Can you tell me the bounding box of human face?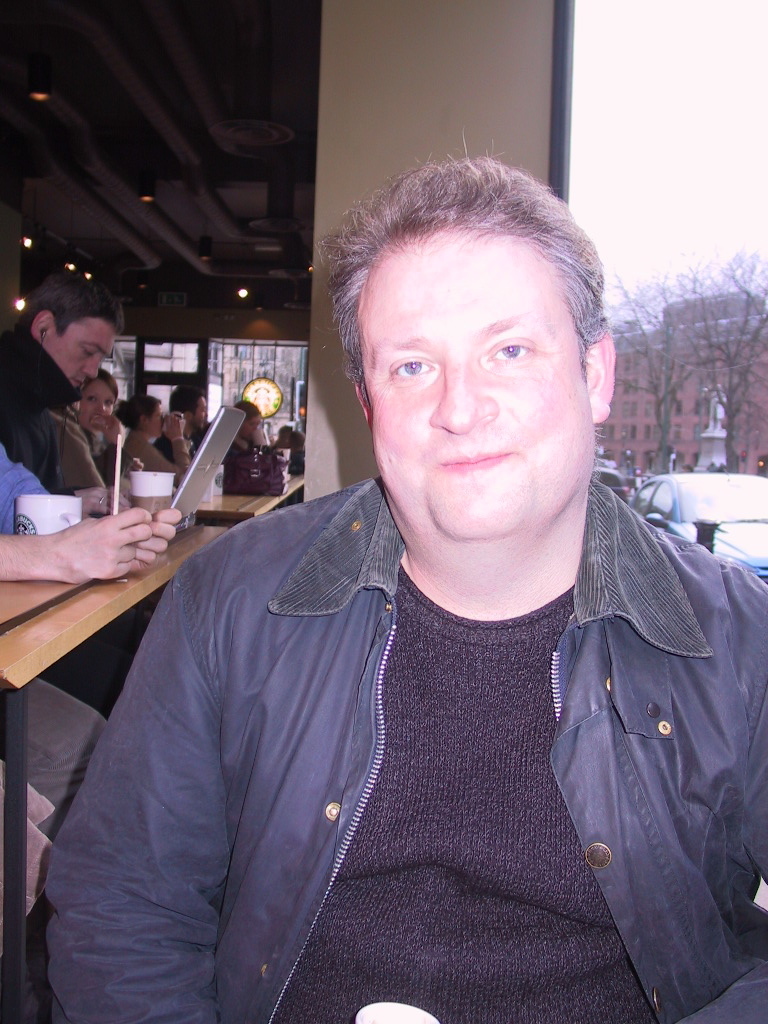
bbox=[40, 315, 123, 397].
